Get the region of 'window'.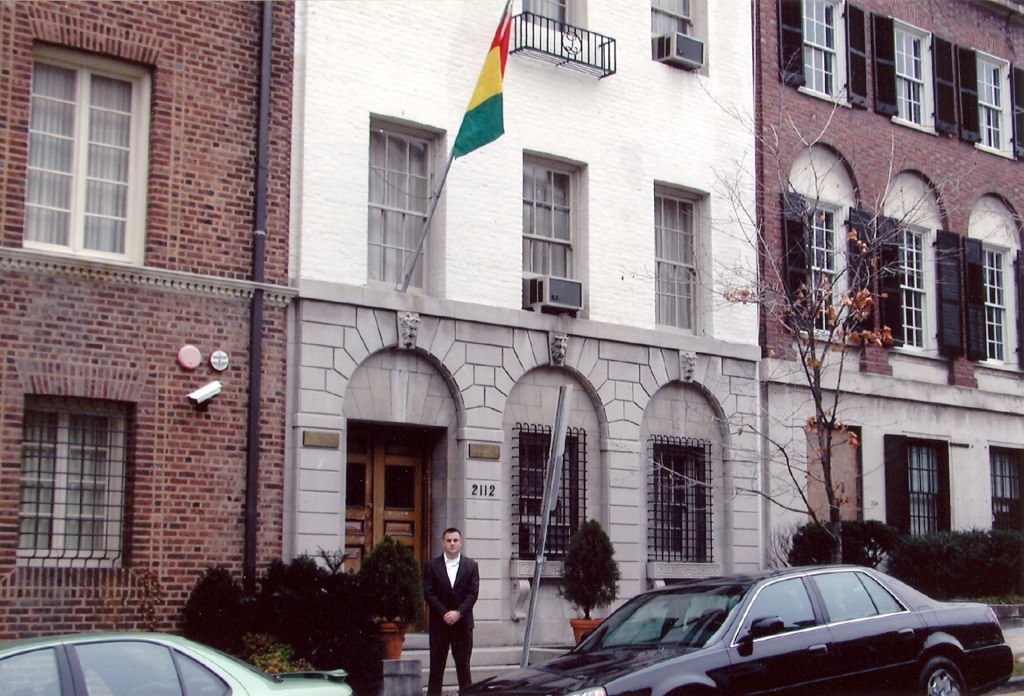
(x1=653, y1=0, x2=696, y2=37).
